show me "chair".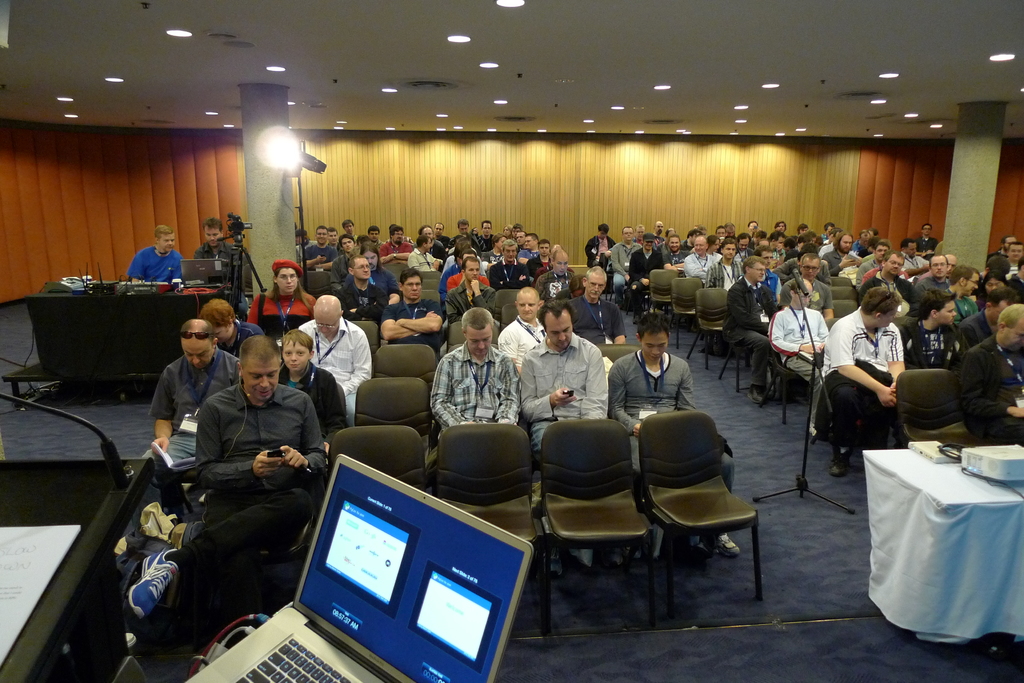
"chair" is here: box=[664, 272, 709, 347].
